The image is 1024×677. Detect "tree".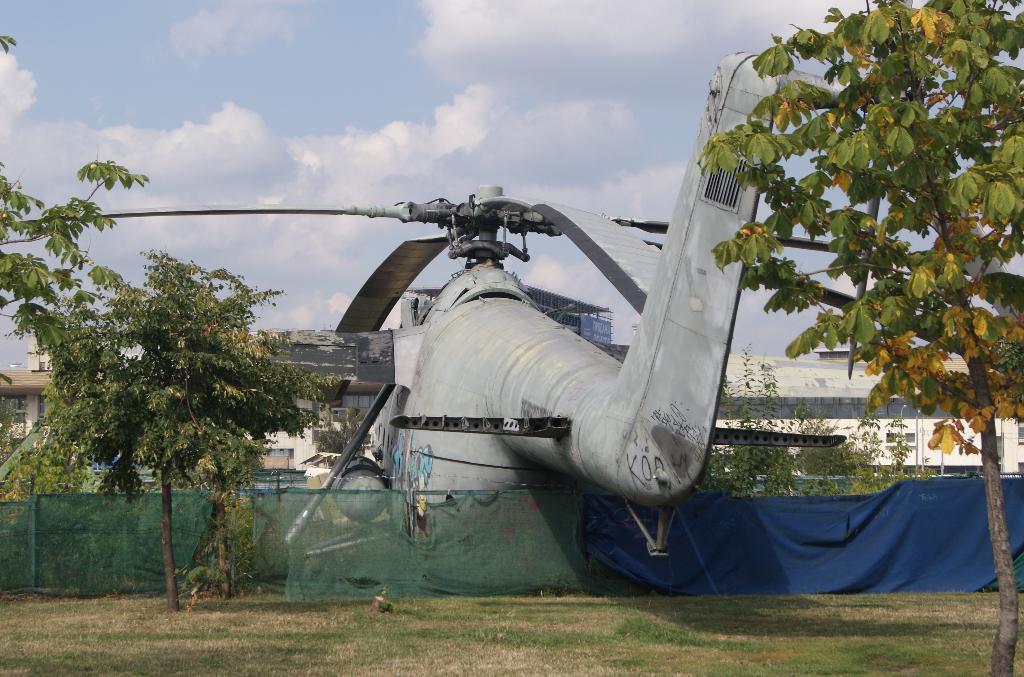
Detection: locate(690, 0, 1023, 674).
